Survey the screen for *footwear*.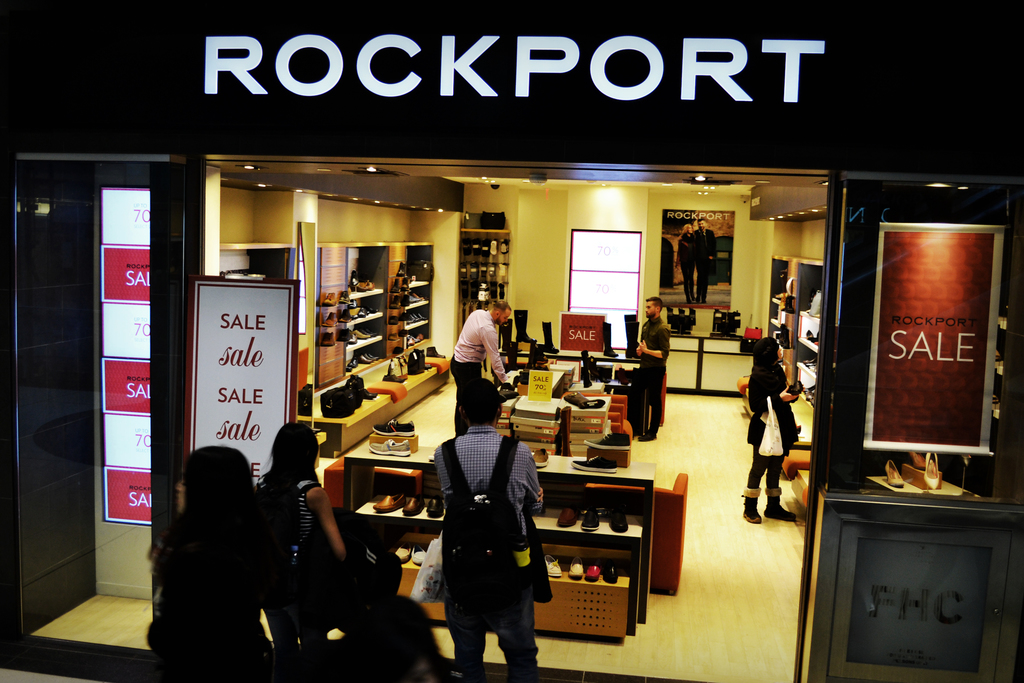
Survey found: x1=584, y1=426, x2=631, y2=451.
